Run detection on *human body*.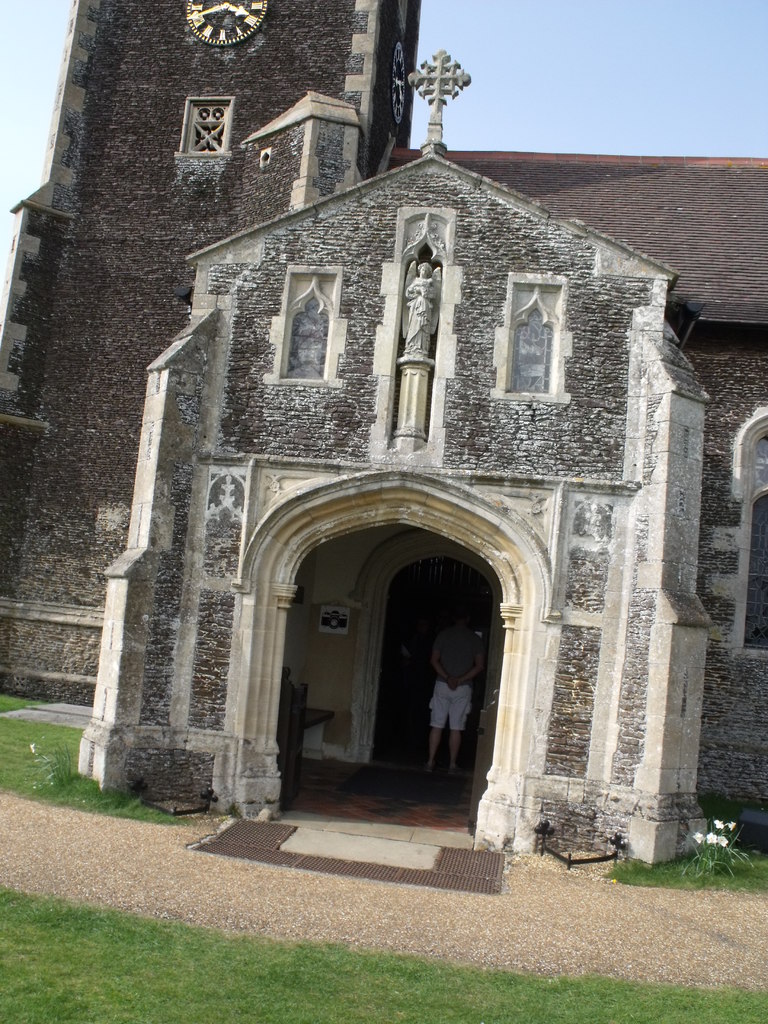
Result: l=404, t=263, r=436, b=356.
